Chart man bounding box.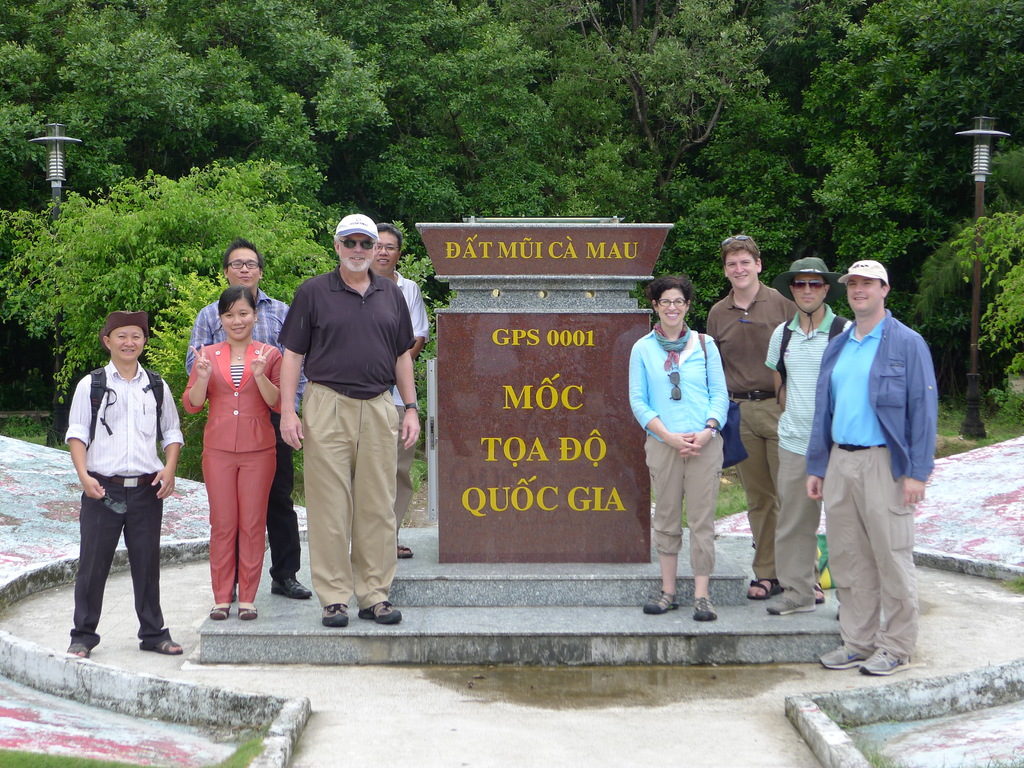
Charted: 769, 257, 872, 620.
